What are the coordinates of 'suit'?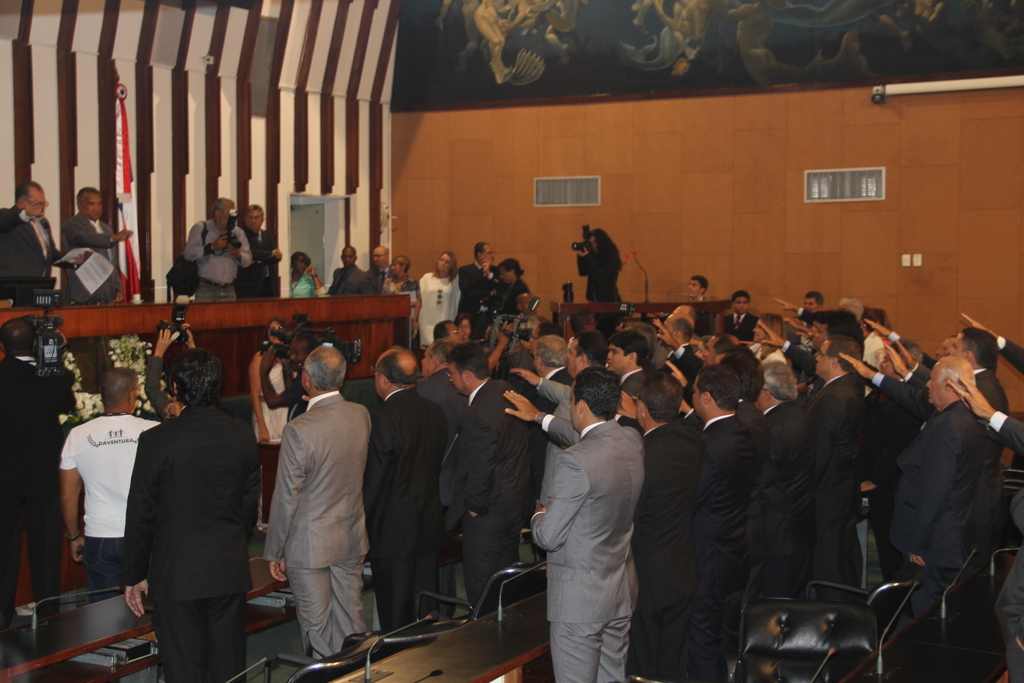
rect(540, 368, 571, 388).
